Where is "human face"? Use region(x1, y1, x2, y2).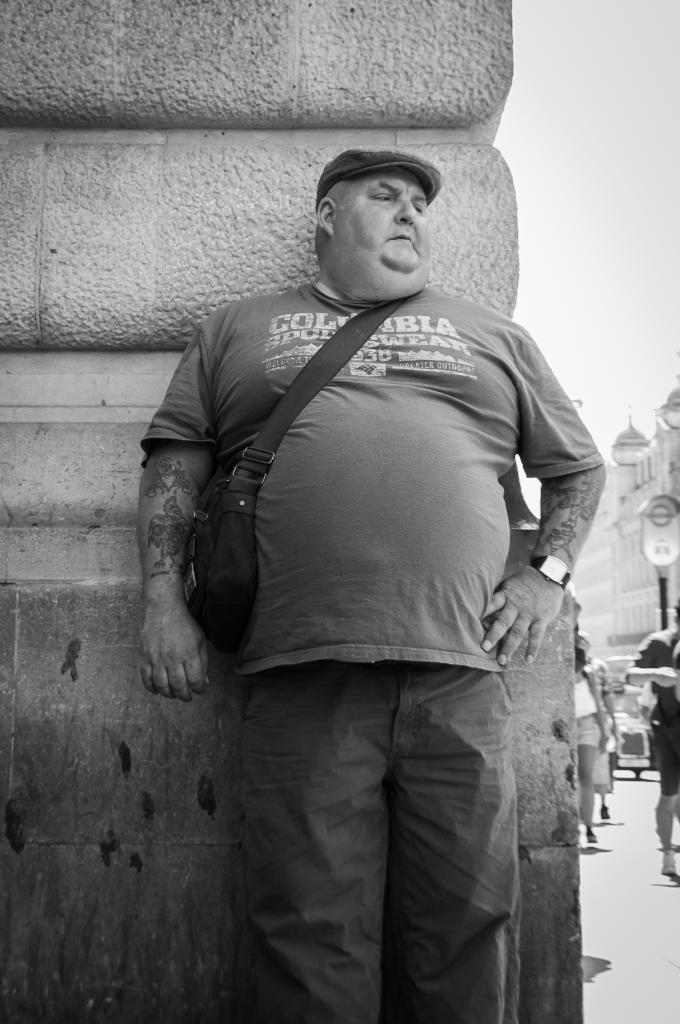
region(336, 169, 432, 273).
